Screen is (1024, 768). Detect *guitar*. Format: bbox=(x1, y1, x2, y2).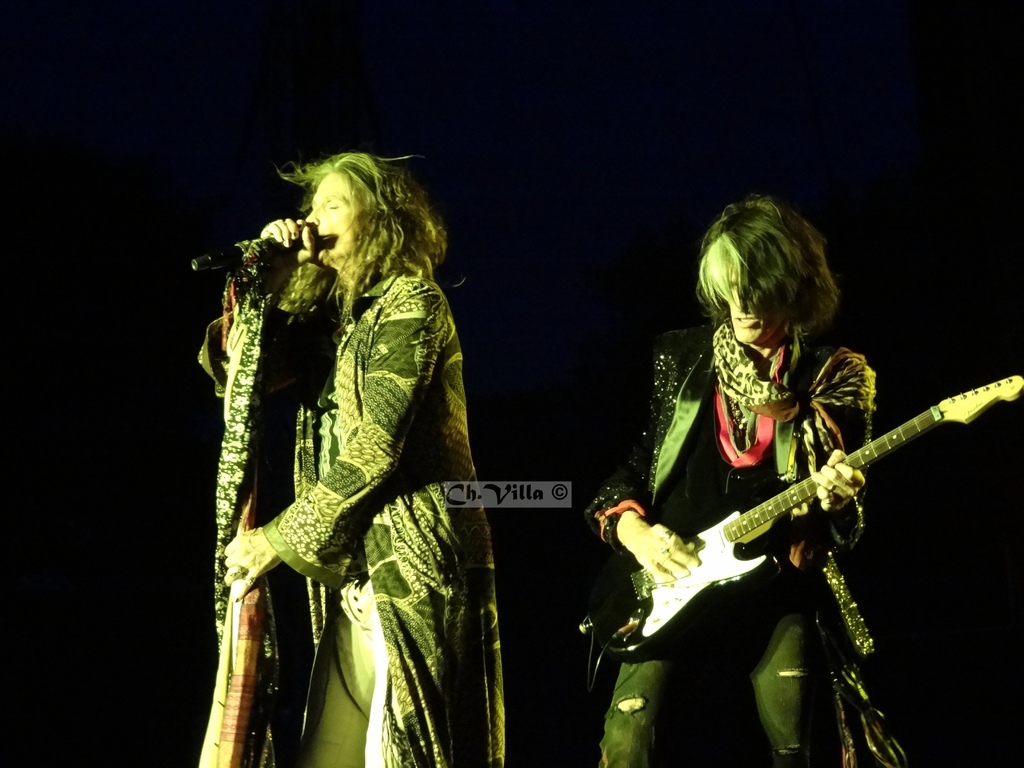
bbox=(608, 366, 992, 673).
